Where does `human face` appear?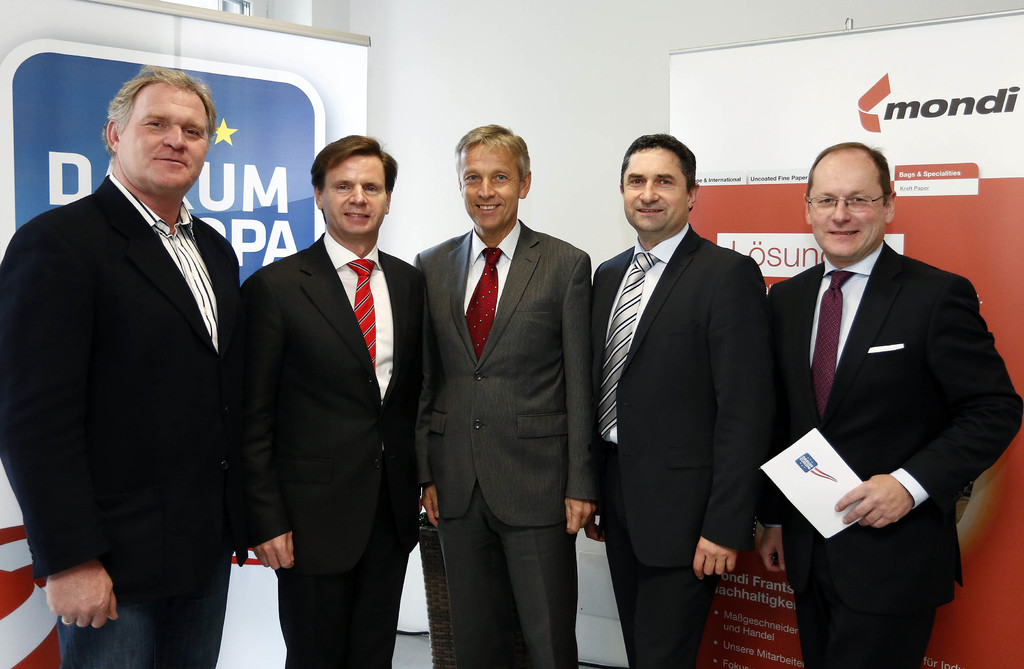
Appears at 460,140,525,232.
